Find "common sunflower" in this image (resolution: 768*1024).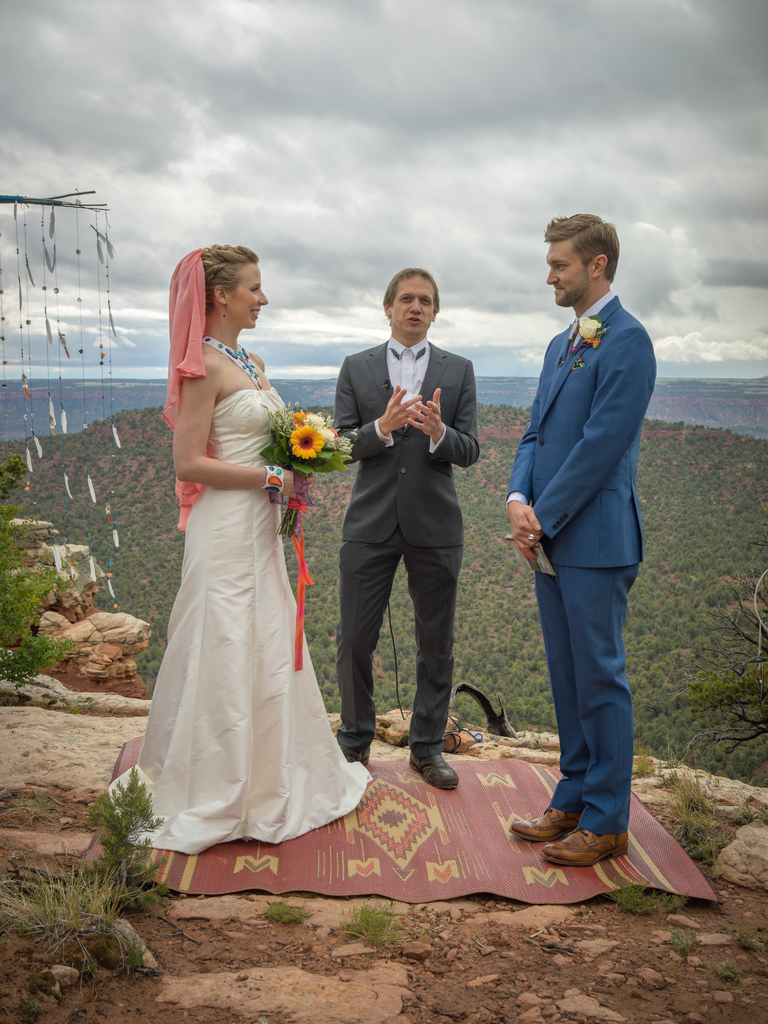
[289, 426, 323, 461].
